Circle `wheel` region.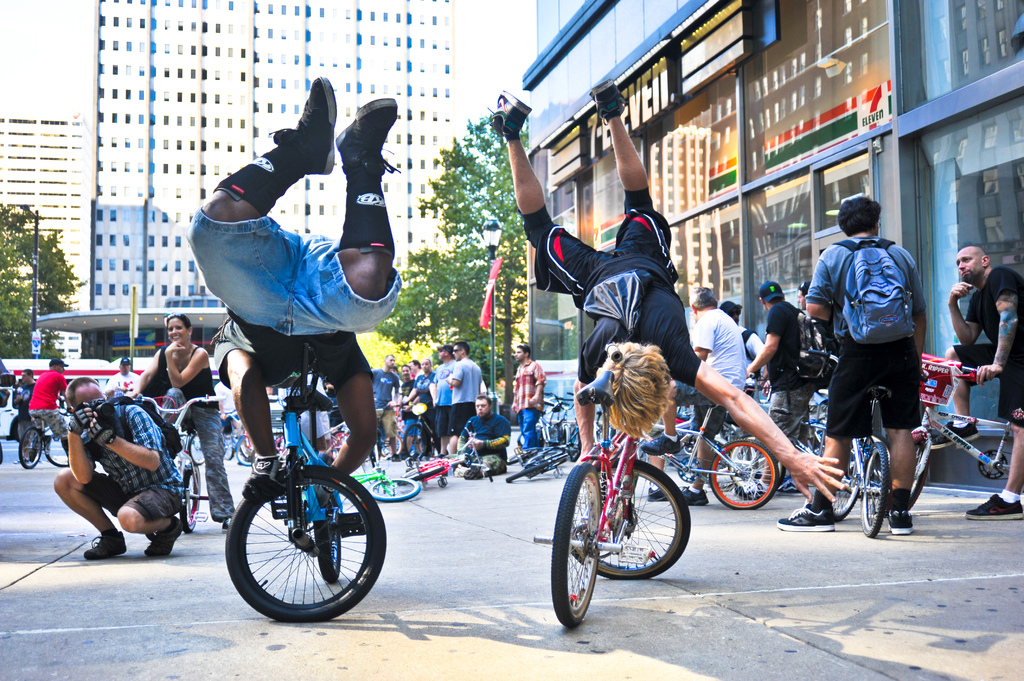
Region: locate(504, 449, 530, 471).
